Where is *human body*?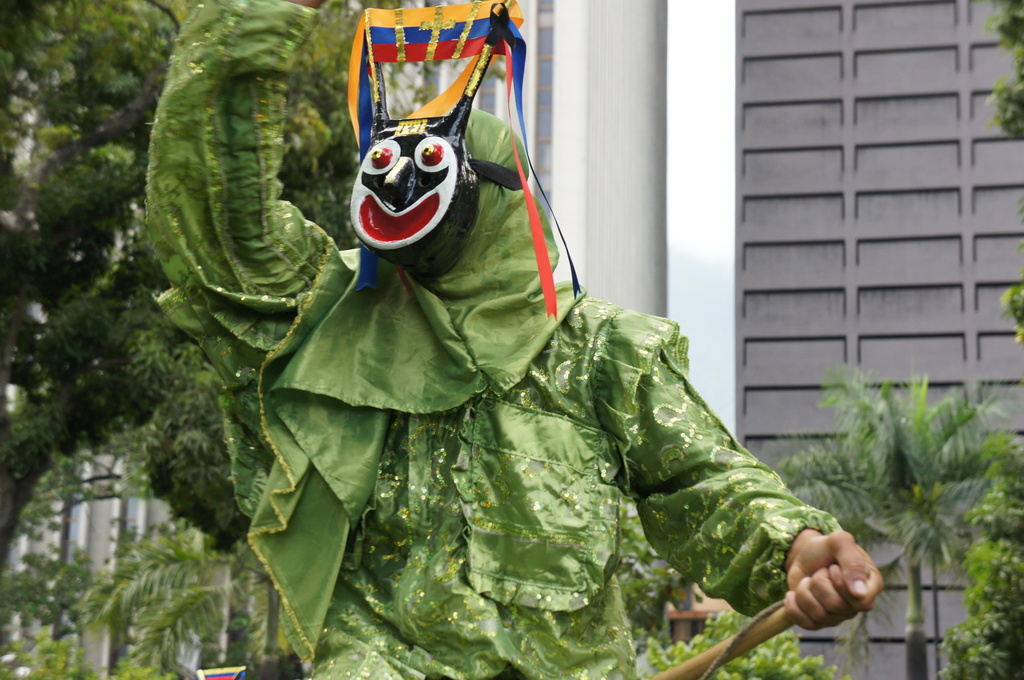
detection(147, 70, 810, 612).
